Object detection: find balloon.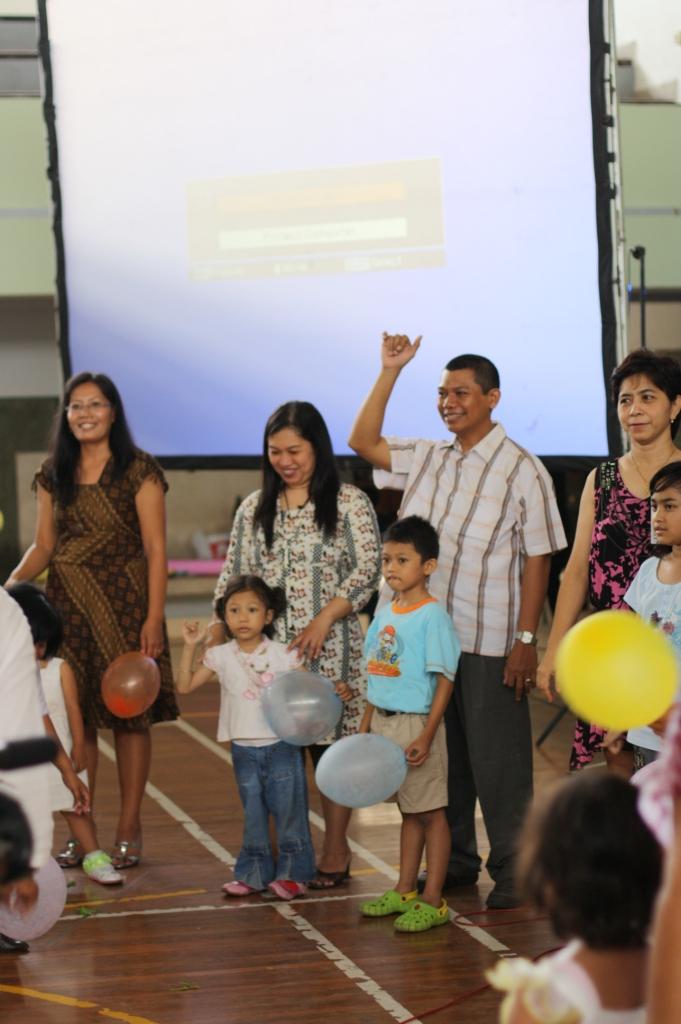
553/603/675/727.
